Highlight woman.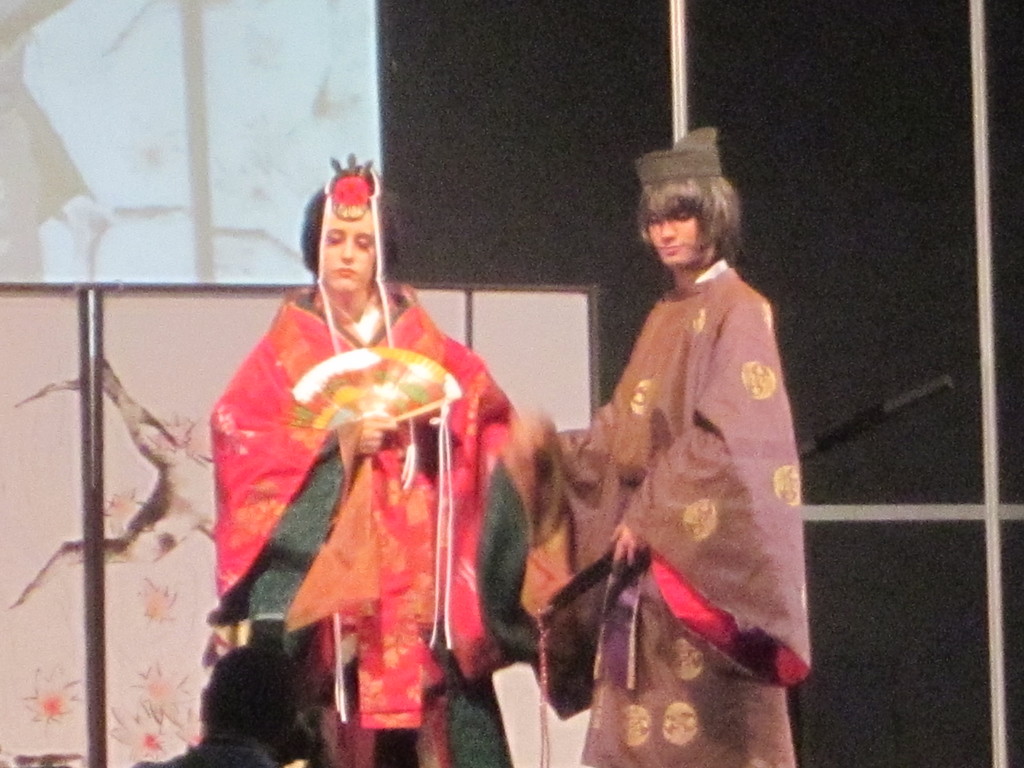
Highlighted region: 209/157/518/747.
